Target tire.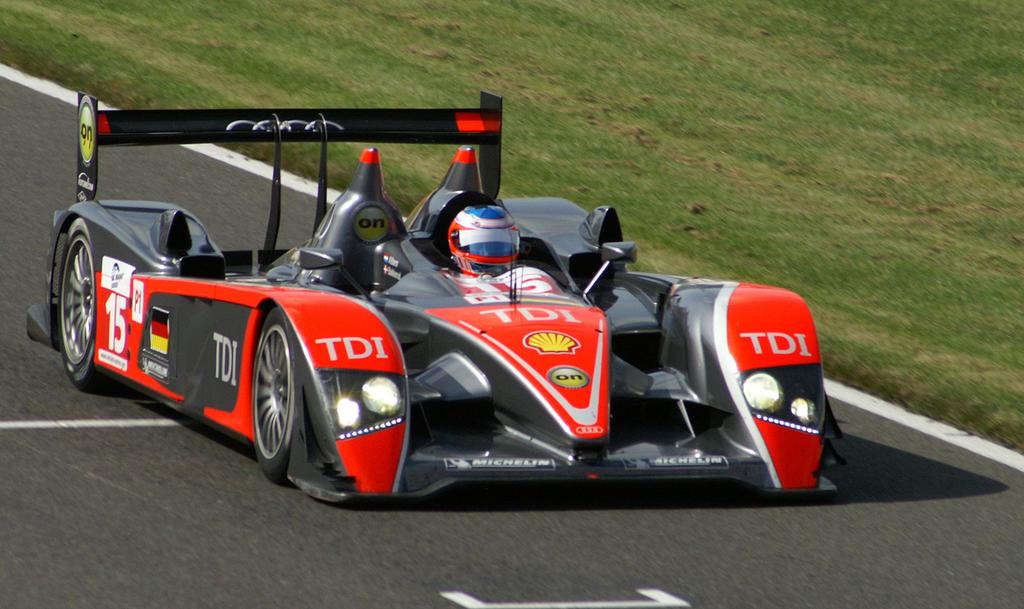
Target region: 236 302 307 509.
